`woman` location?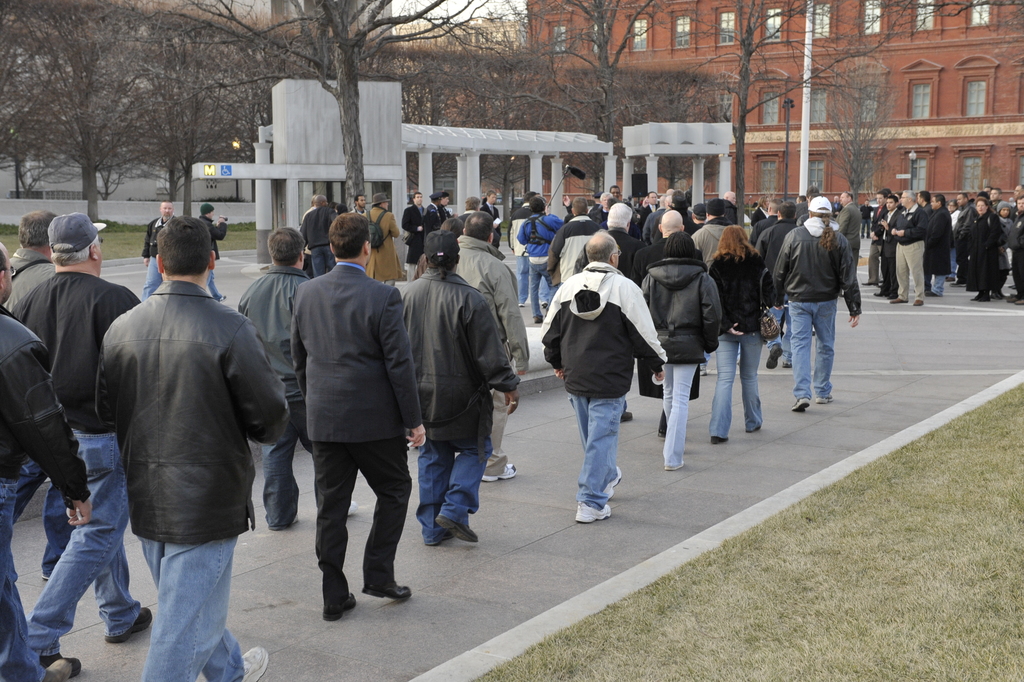
(left=992, top=202, right=1016, bottom=298)
